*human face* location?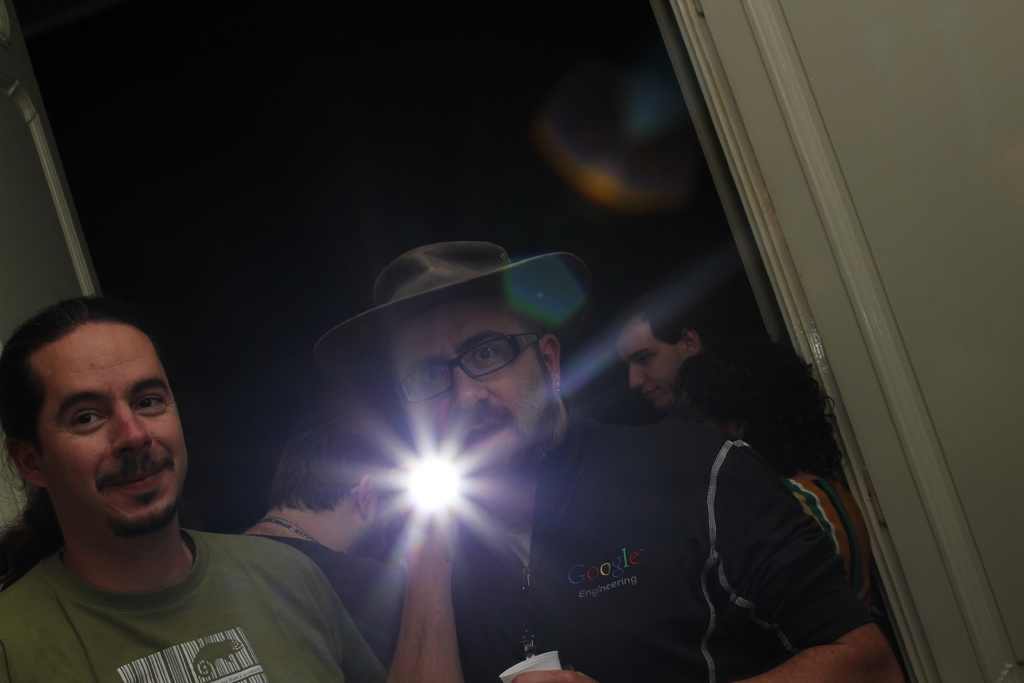
bbox(33, 319, 190, 534)
